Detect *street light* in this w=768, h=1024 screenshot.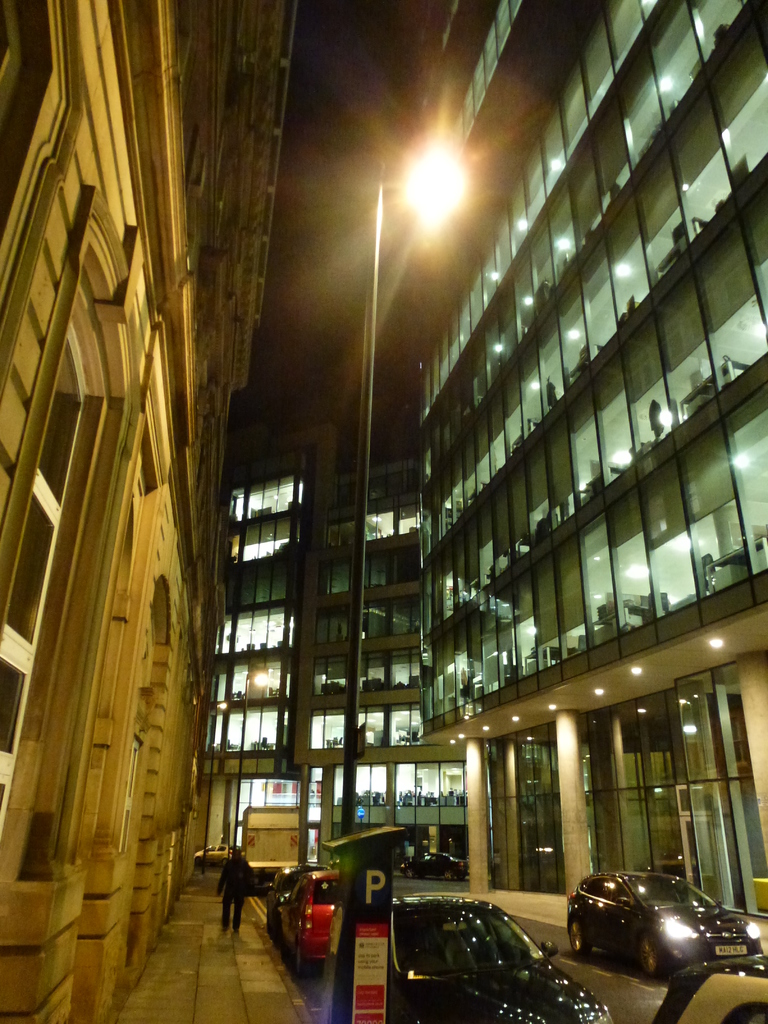
Detection: {"left": 350, "top": 161, "right": 467, "bottom": 829}.
